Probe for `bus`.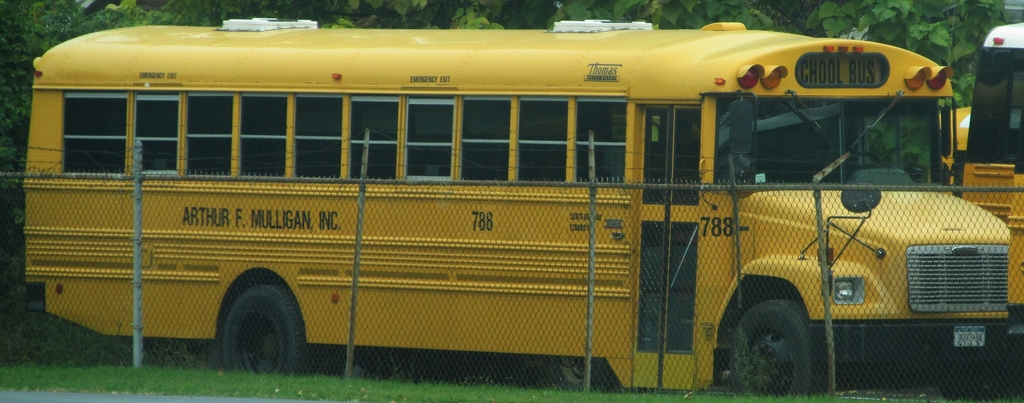
Probe result: 18:13:1010:397.
